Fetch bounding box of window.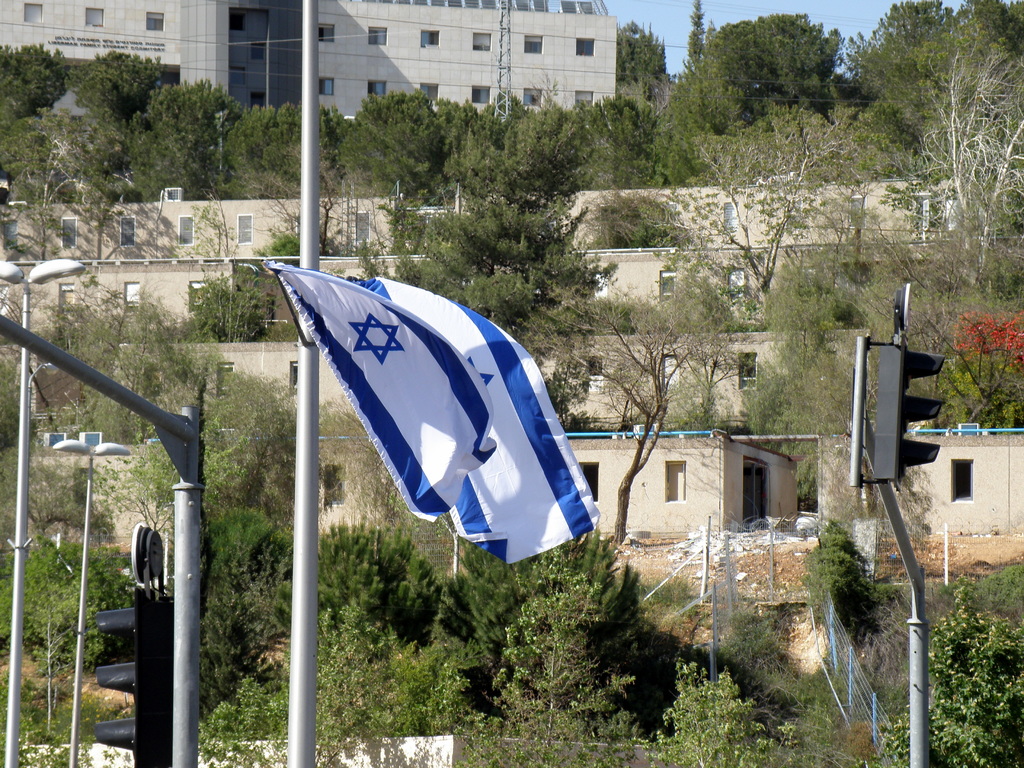
Bbox: <bbox>370, 29, 387, 44</bbox>.
